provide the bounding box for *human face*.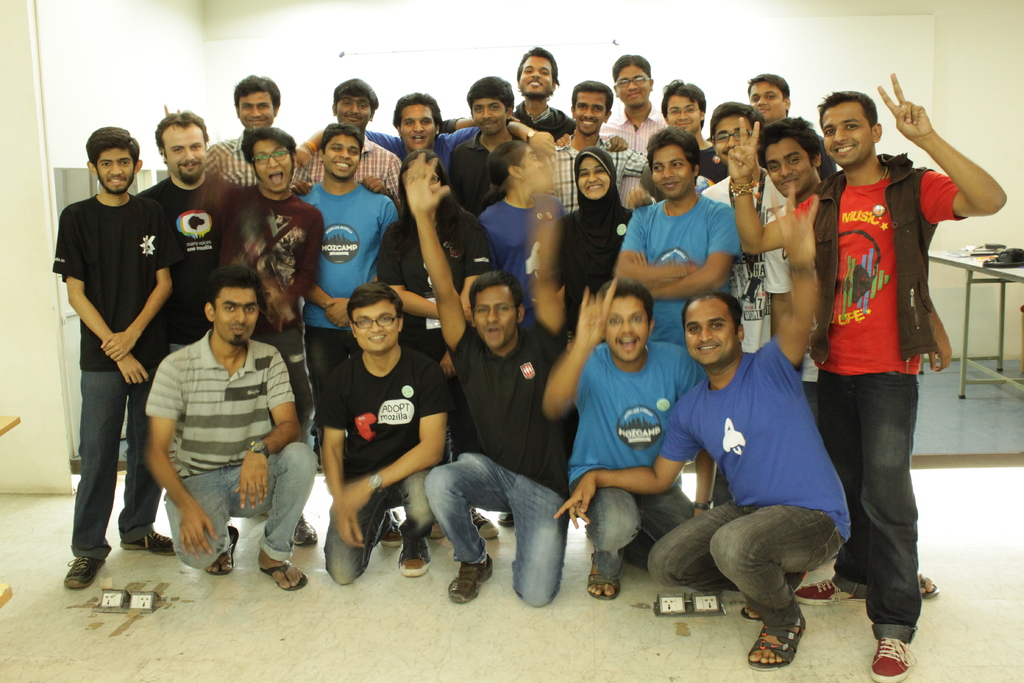
(left=602, top=296, right=653, bottom=372).
